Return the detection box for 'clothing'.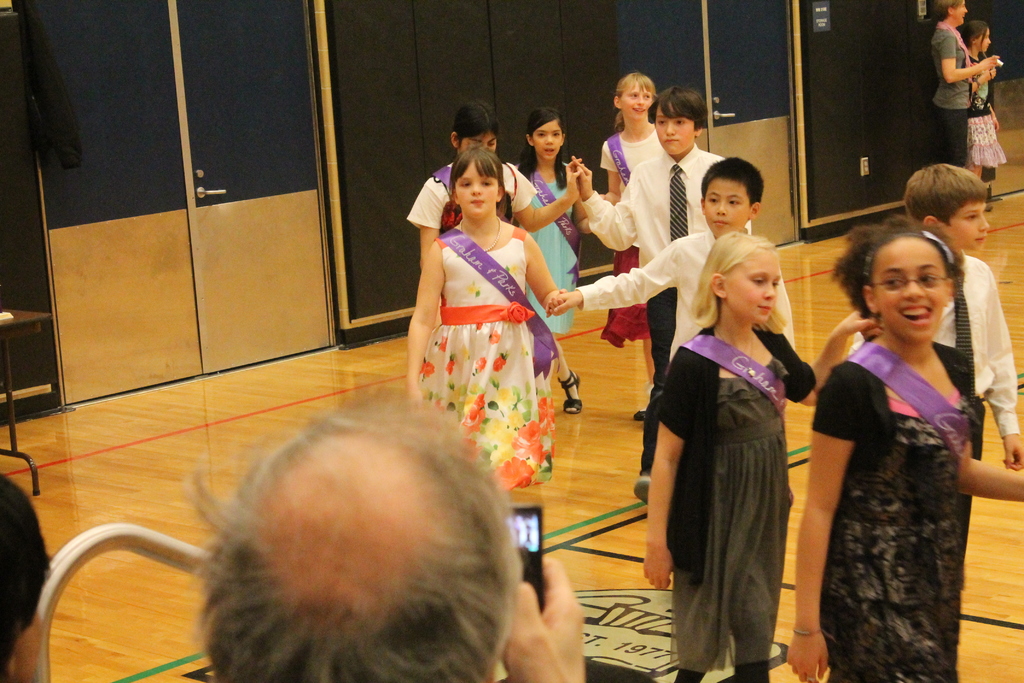
l=932, t=254, r=1023, b=445.
